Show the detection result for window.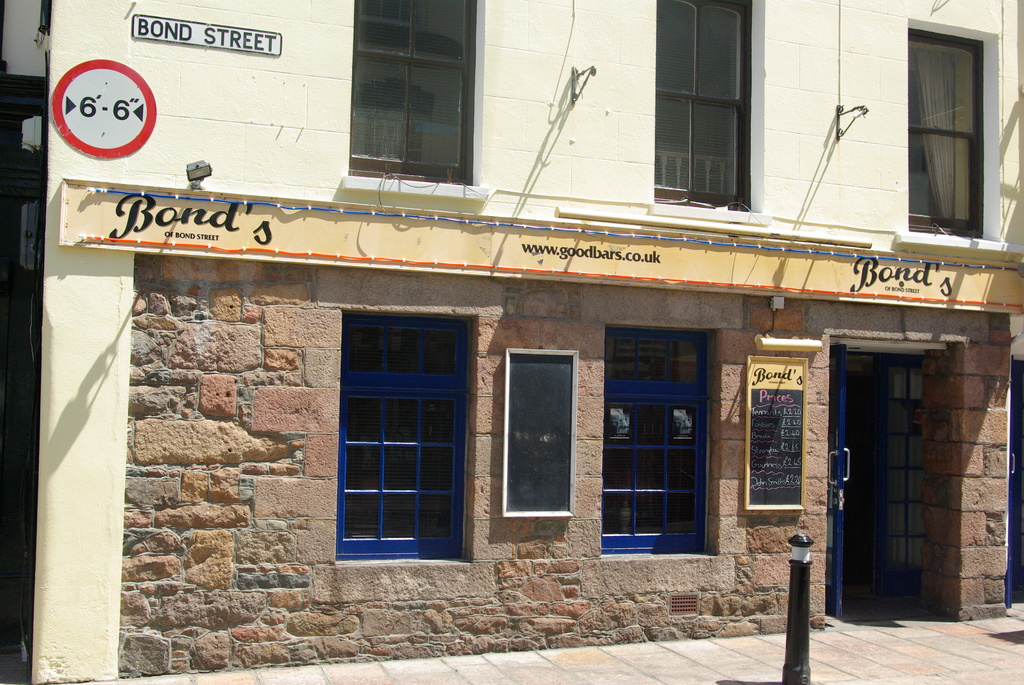
region(600, 325, 719, 558).
